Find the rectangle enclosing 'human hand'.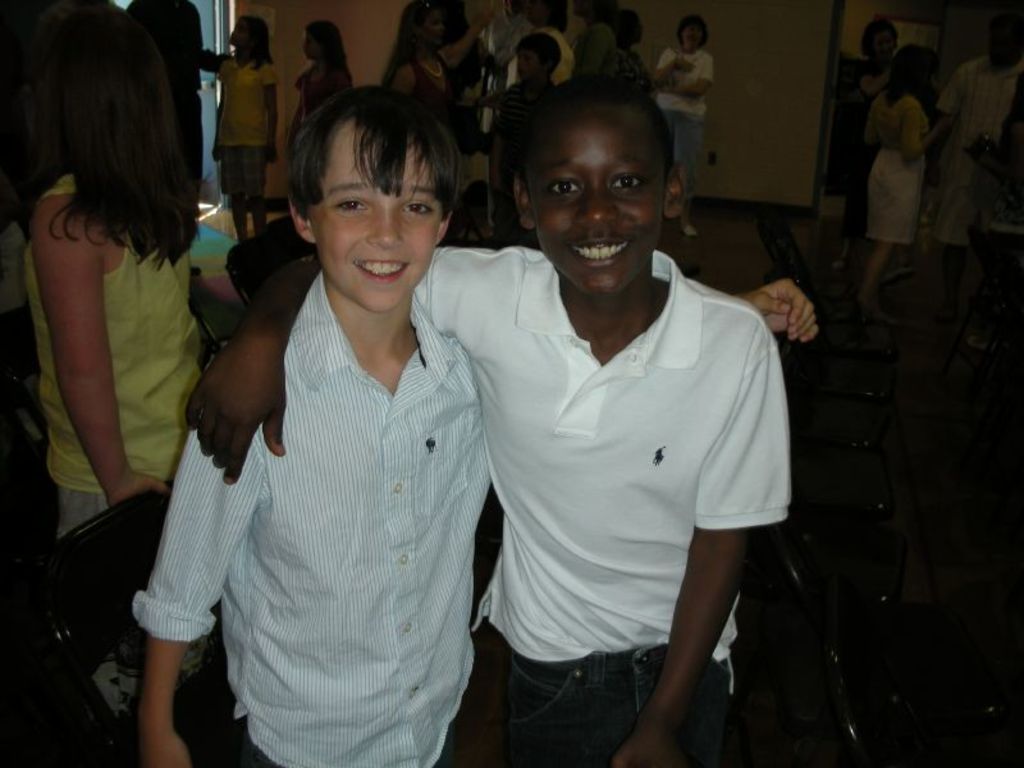
pyautogui.locateOnScreen(609, 710, 694, 767).
